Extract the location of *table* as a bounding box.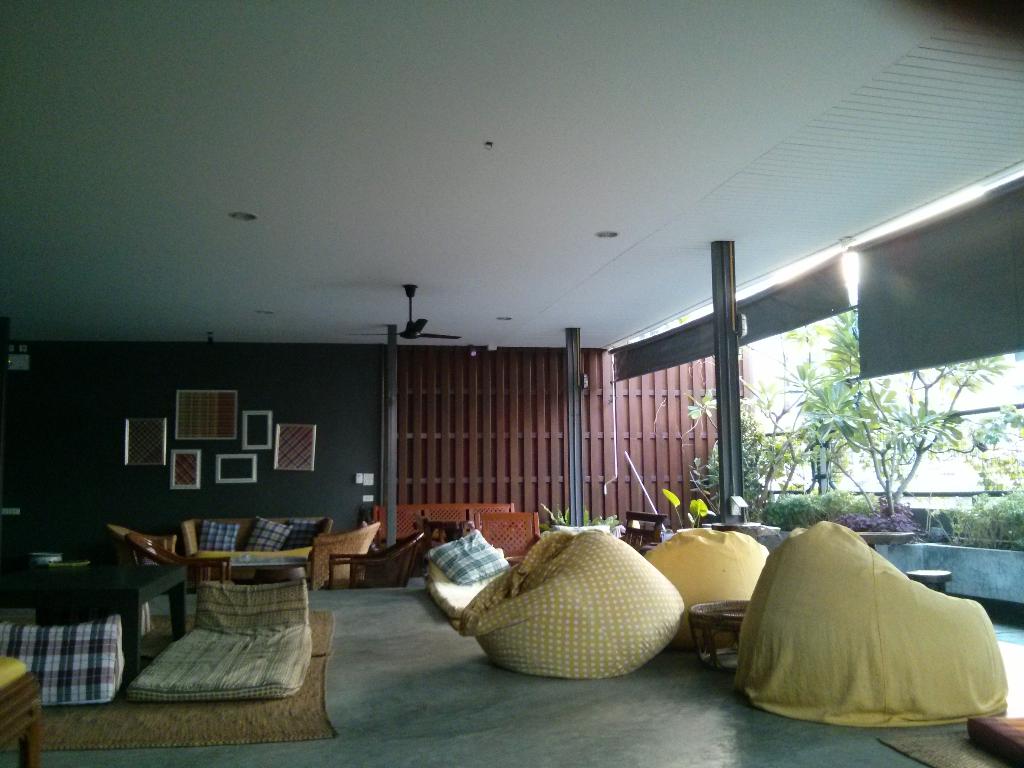
858/531/913/550.
